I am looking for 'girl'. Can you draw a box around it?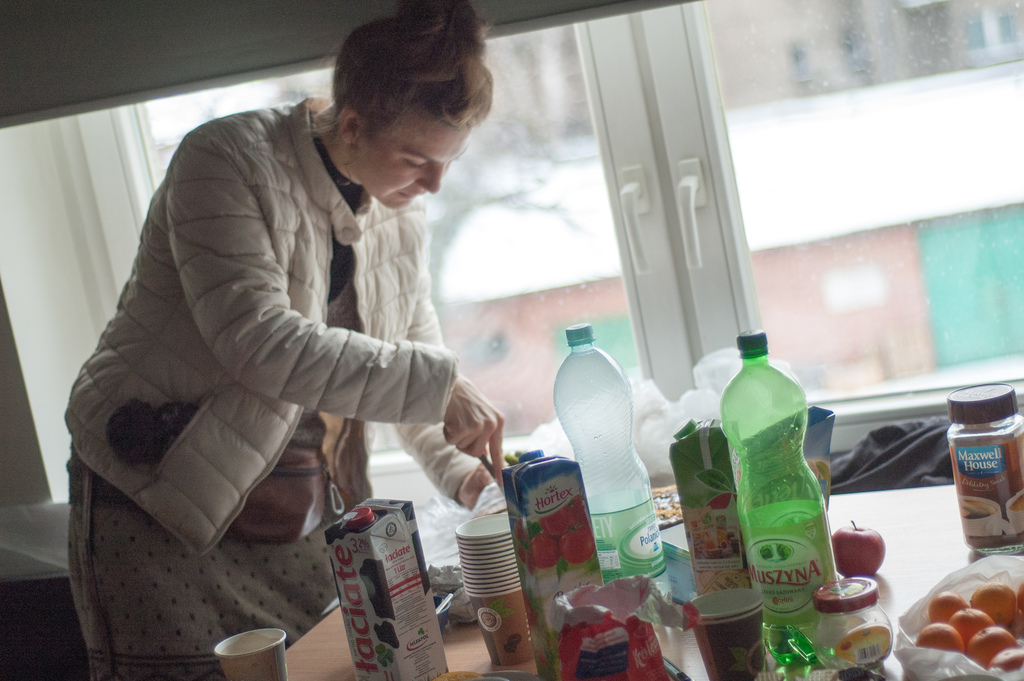
Sure, the bounding box is box(61, 0, 502, 680).
